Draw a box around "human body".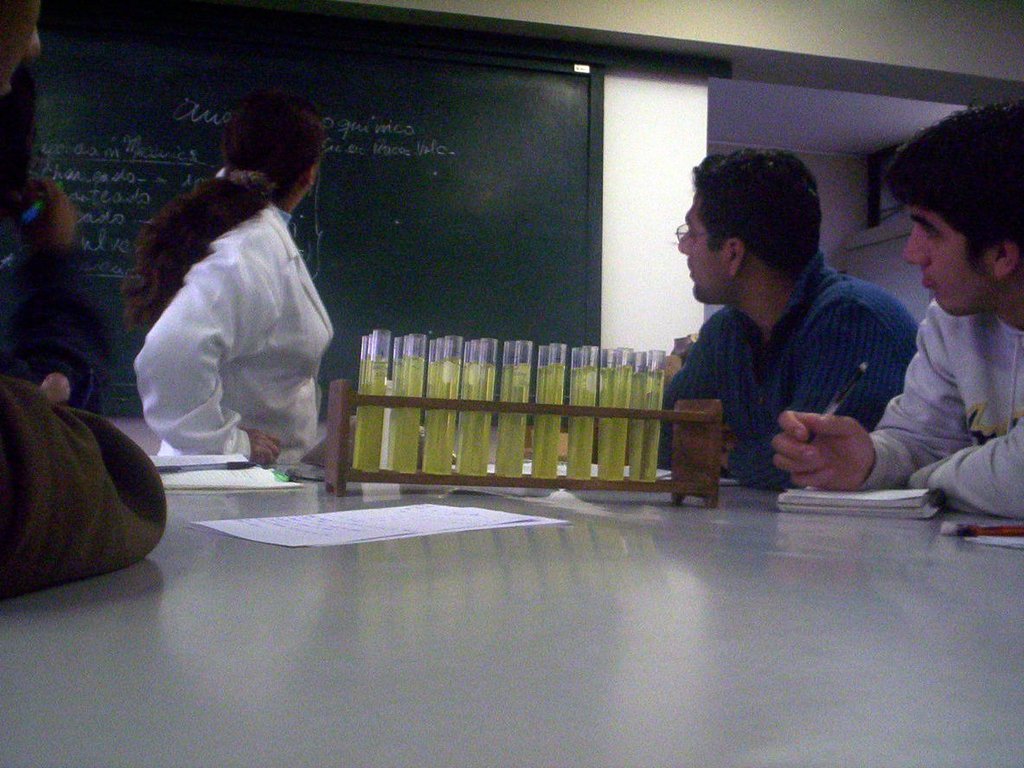
l=771, t=291, r=1023, b=521.
